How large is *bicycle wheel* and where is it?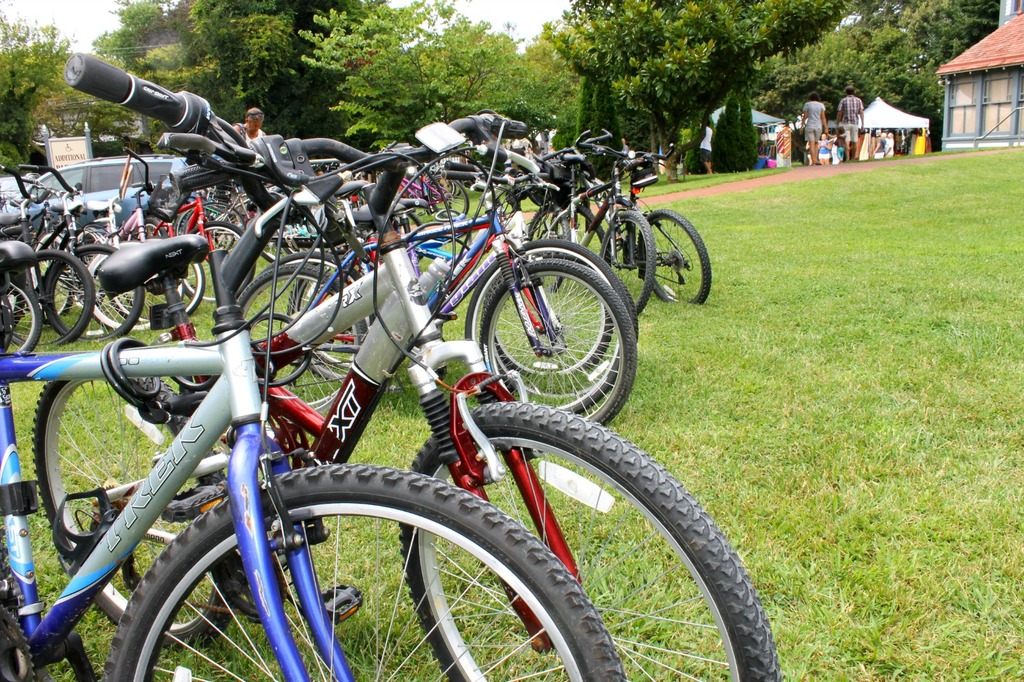
Bounding box: bbox=(28, 368, 242, 658).
